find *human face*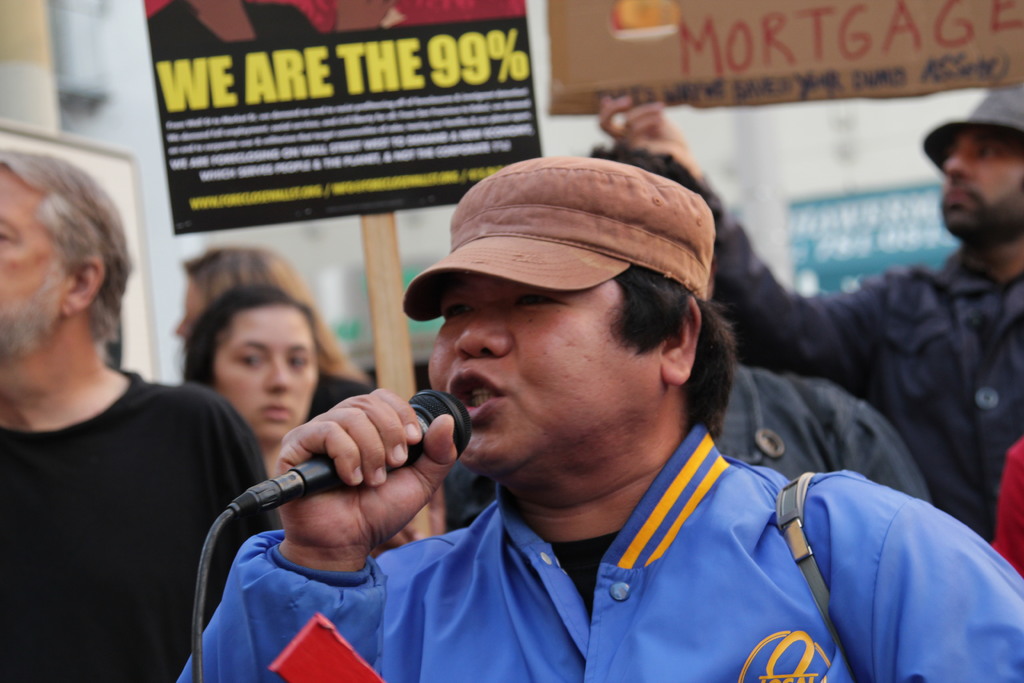
bbox(0, 152, 81, 360)
